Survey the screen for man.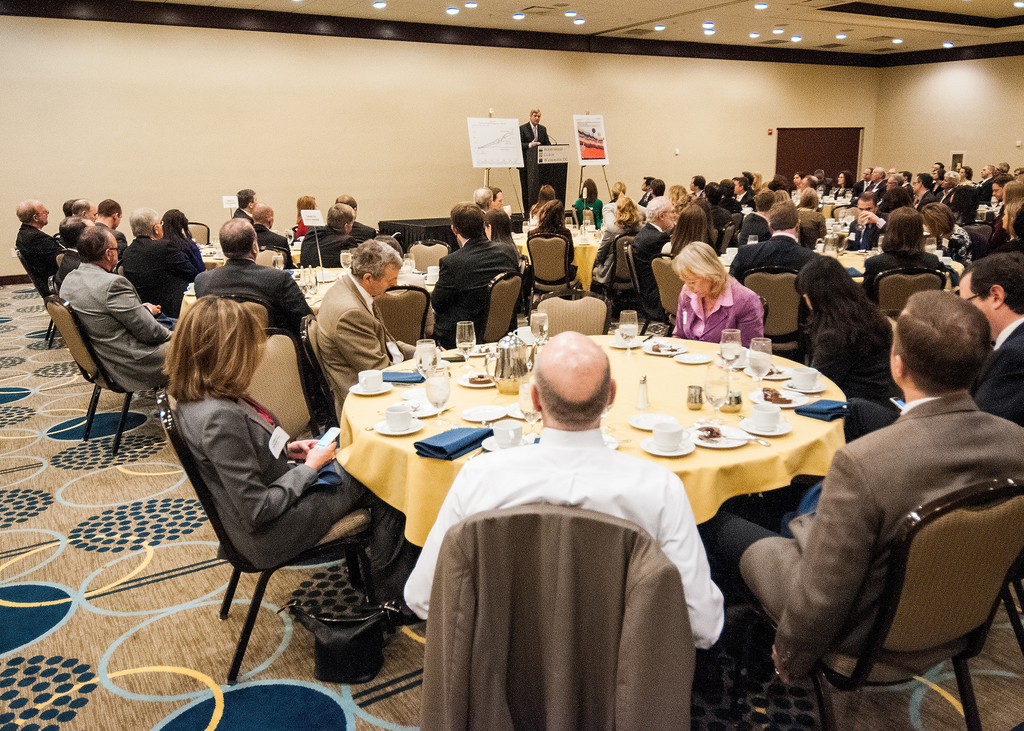
Survey found: <bbox>893, 169, 913, 199</bbox>.
